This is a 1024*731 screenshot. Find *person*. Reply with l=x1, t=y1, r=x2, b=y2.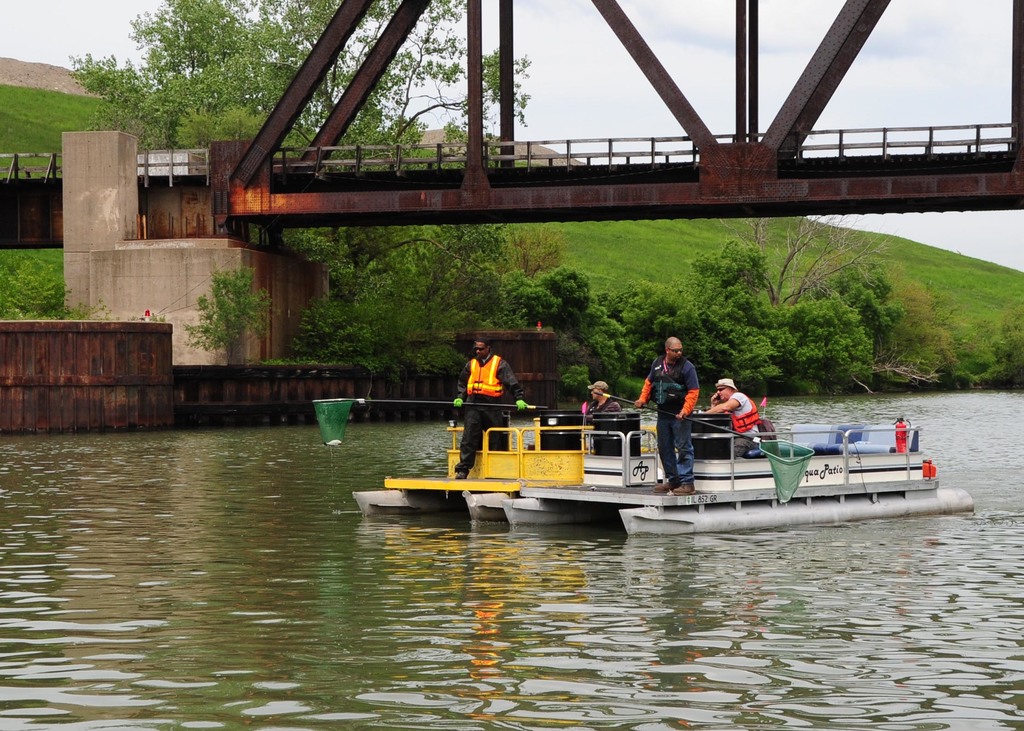
l=691, t=368, r=760, b=449.
